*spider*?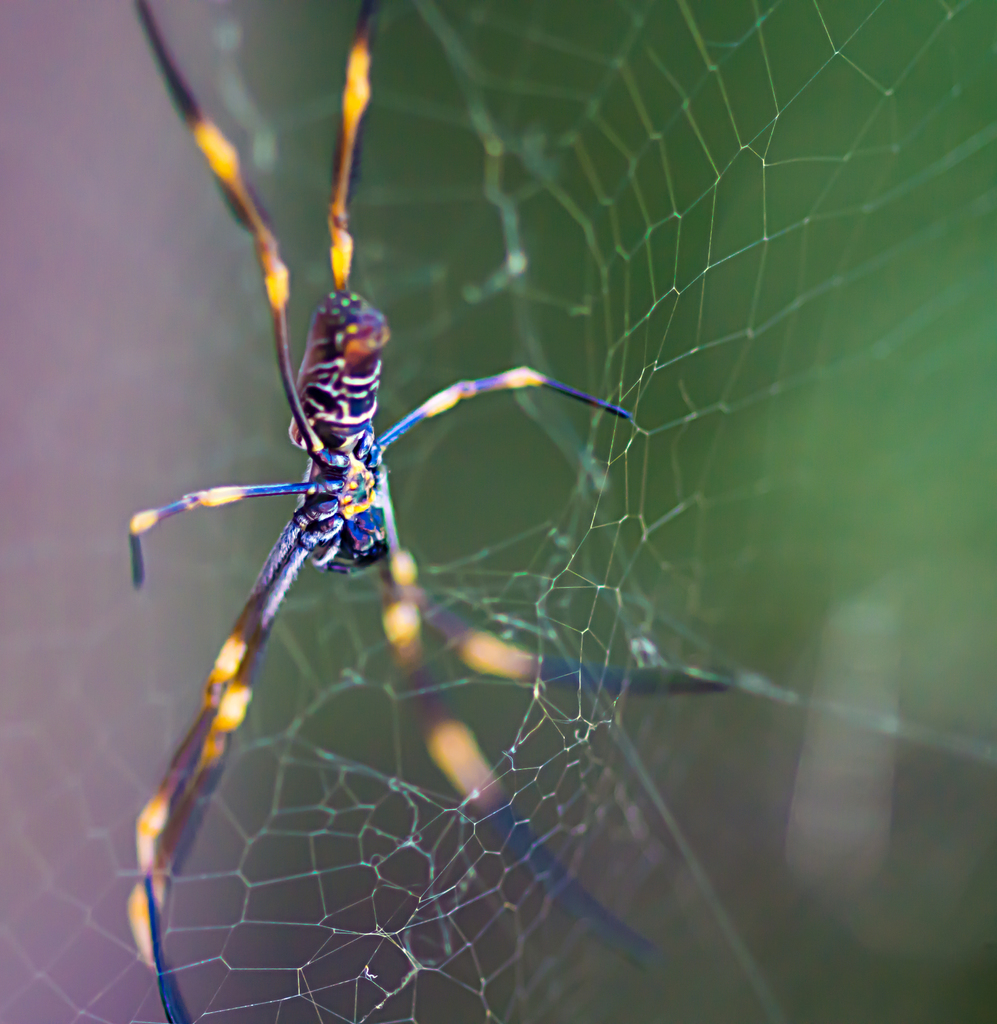
locate(117, 0, 743, 1023)
